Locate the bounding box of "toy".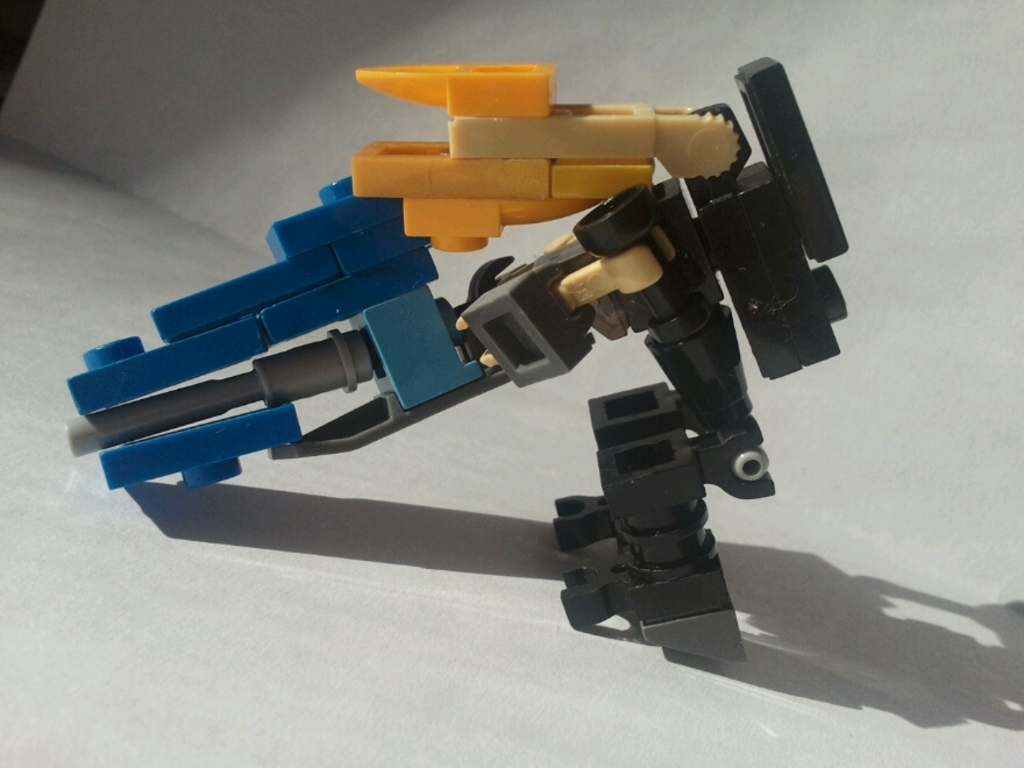
Bounding box: Rect(77, 44, 916, 627).
